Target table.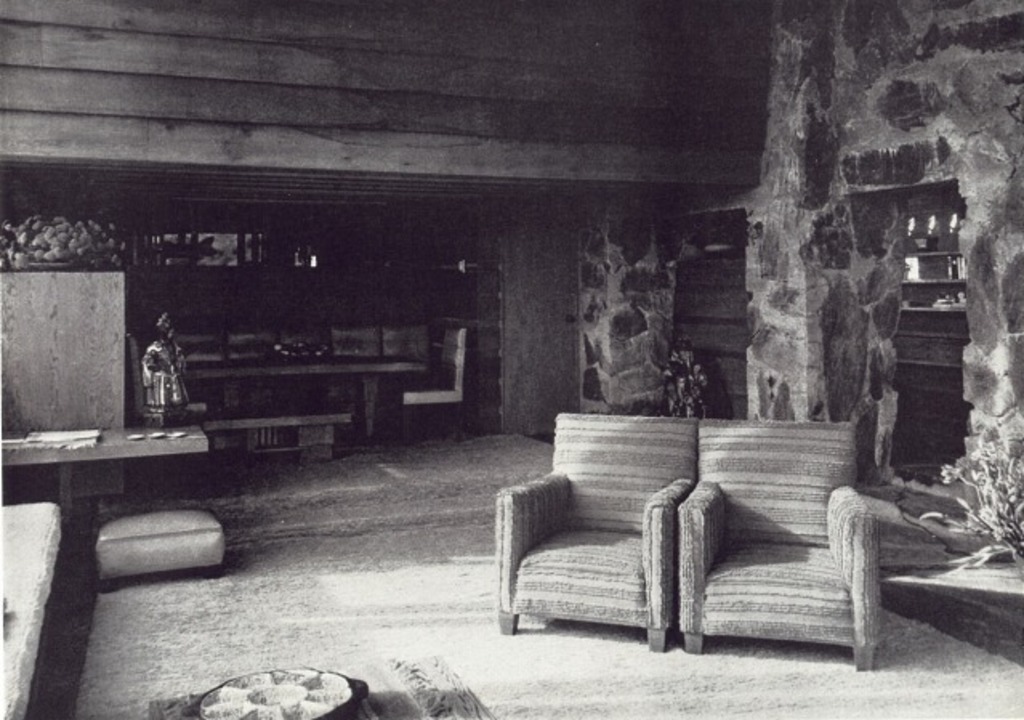
Target region: [194, 358, 425, 438].
